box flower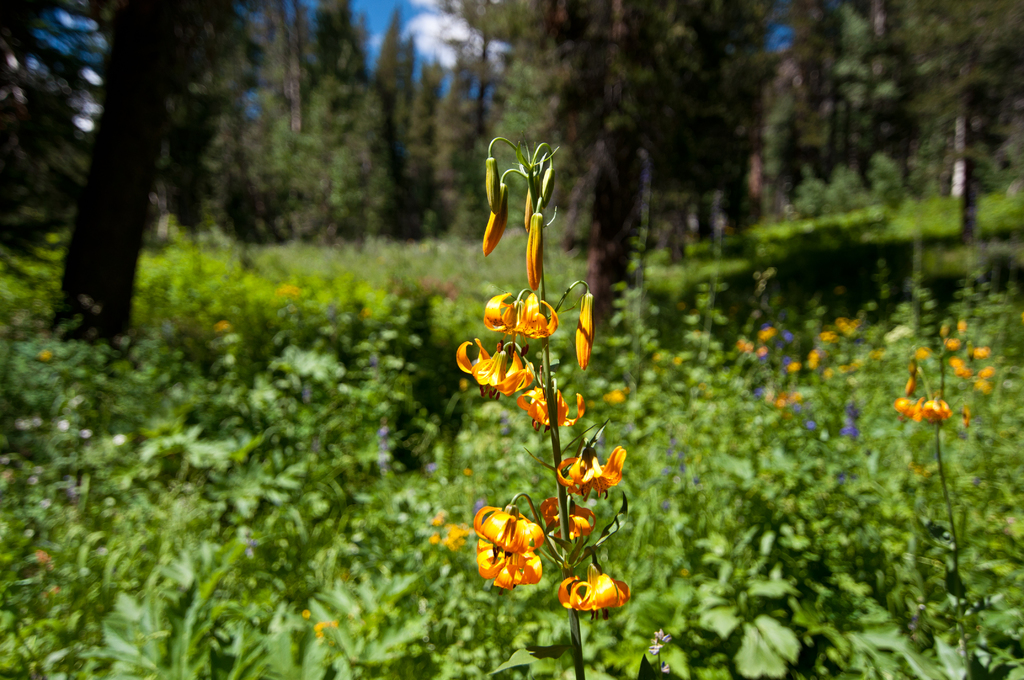
[518,382,586,432]
